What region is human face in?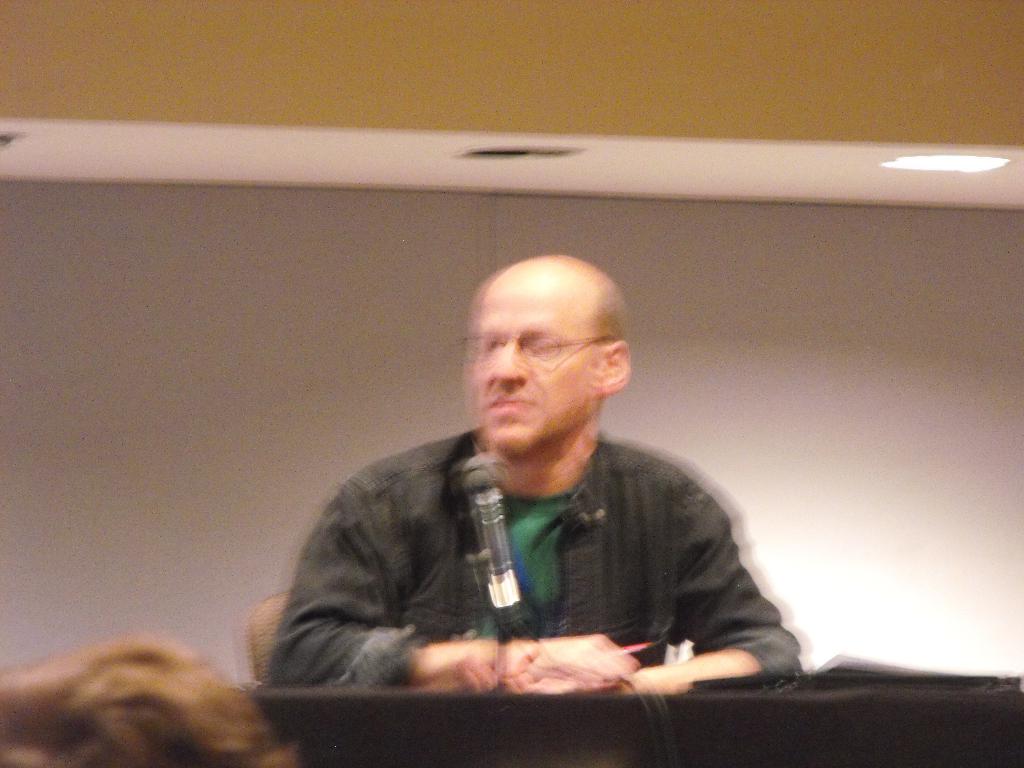
470/285/596/458.
